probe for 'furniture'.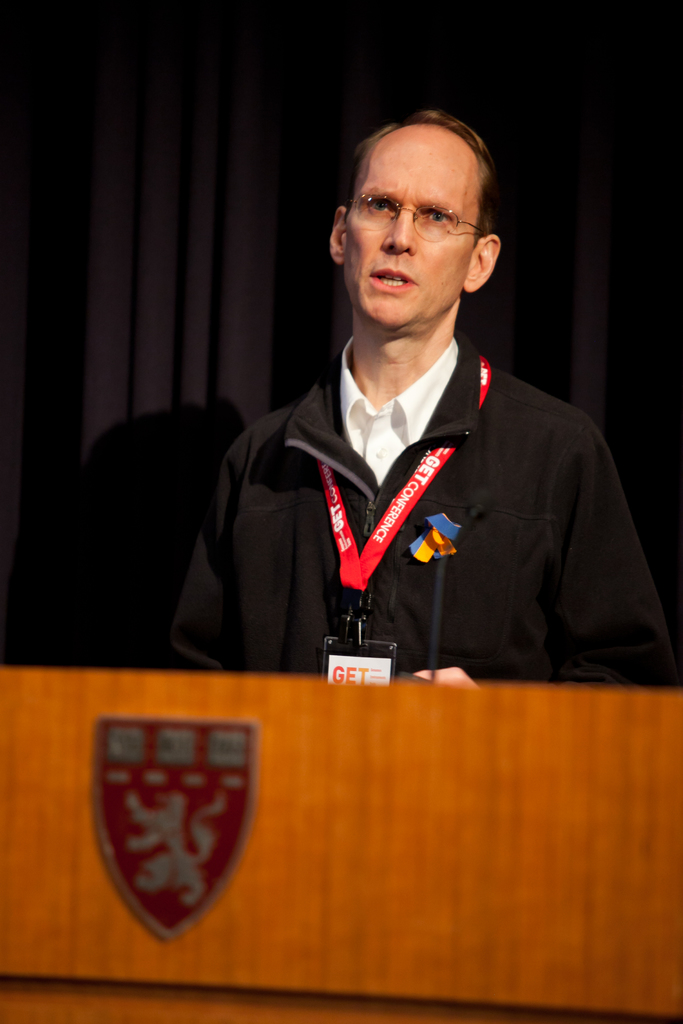
Probe result: <bbox>0, 666, 682, 1023</bbox>.
